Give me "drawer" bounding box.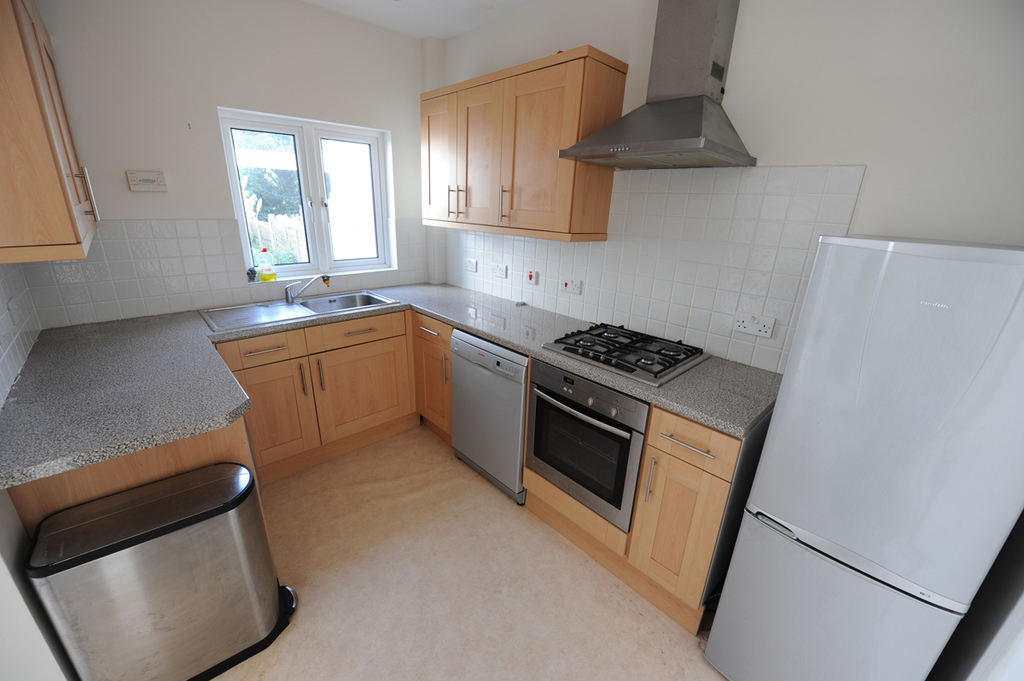
box=[651, 415, 739, 478].
